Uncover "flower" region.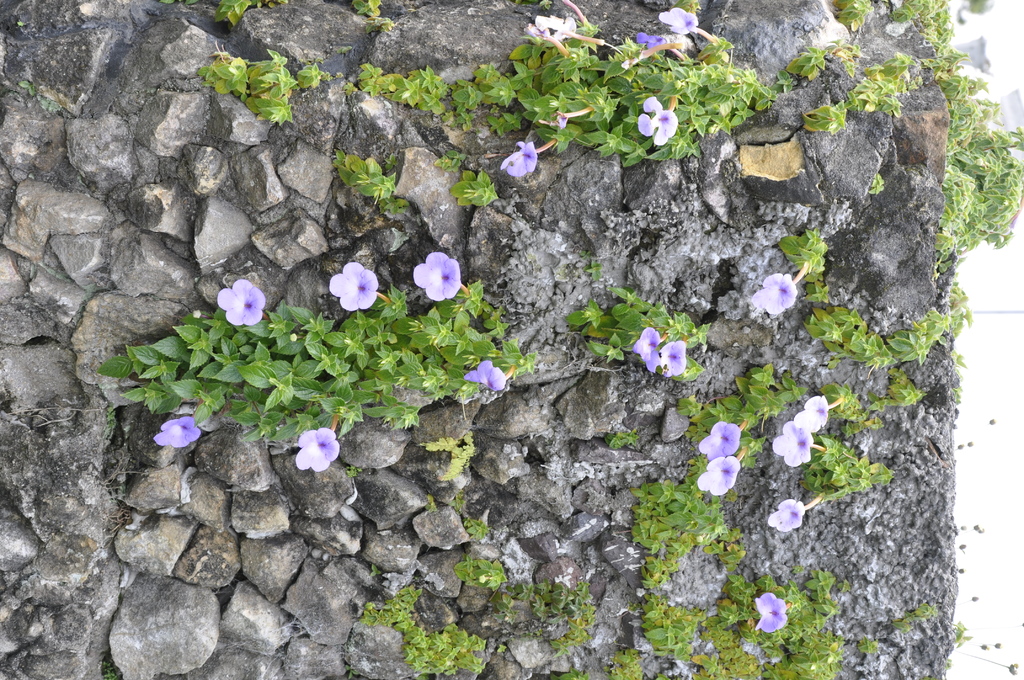
Uncovered: 768/500/810/534.
